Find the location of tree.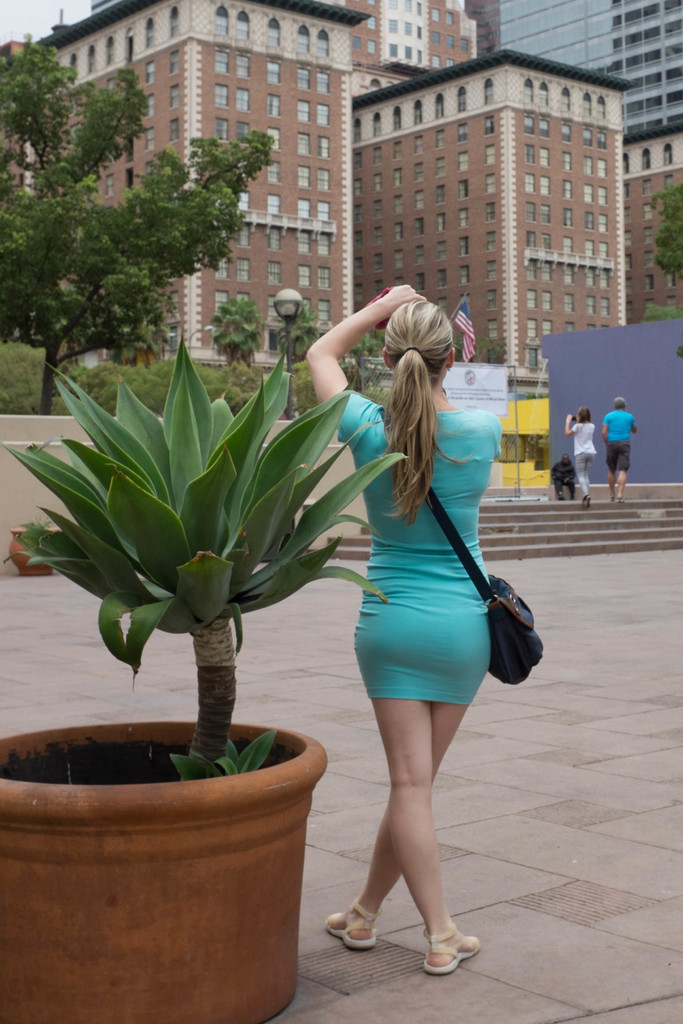
Location: box(248, 297, 313, 367).
